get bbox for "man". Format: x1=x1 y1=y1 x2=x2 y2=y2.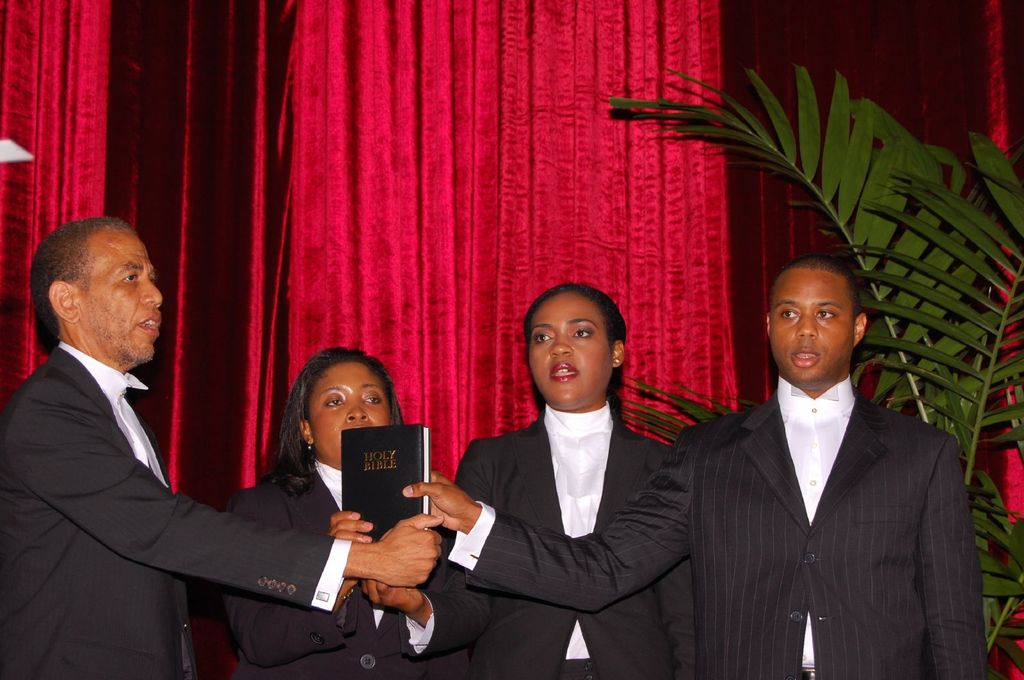
x1=0 y1=220 x2=444 y2=679.
